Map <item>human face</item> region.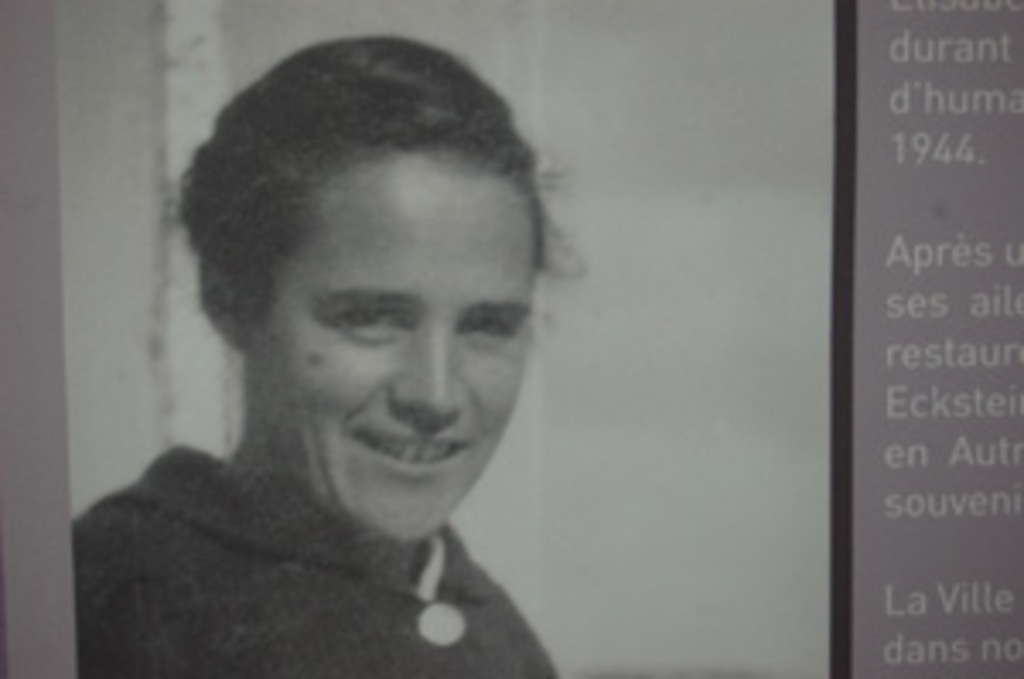
Mapped to region(259, 154, 543, 549).
